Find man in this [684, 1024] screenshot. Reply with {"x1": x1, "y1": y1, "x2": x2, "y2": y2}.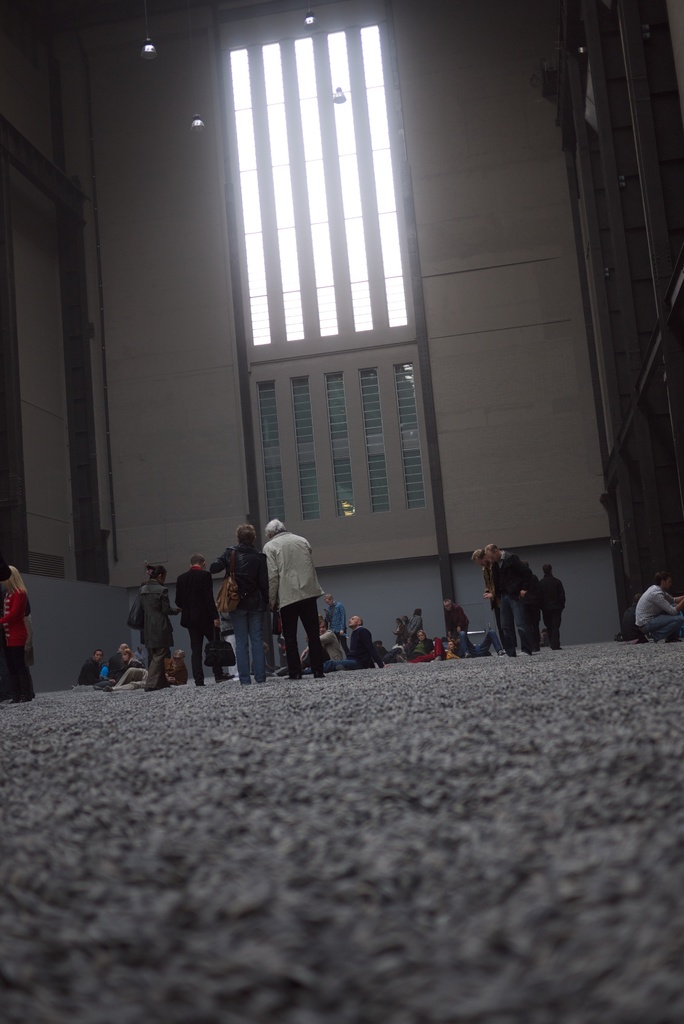
{"x1": 620, "y1": 594, "x2": 648, "y2": 641}.
